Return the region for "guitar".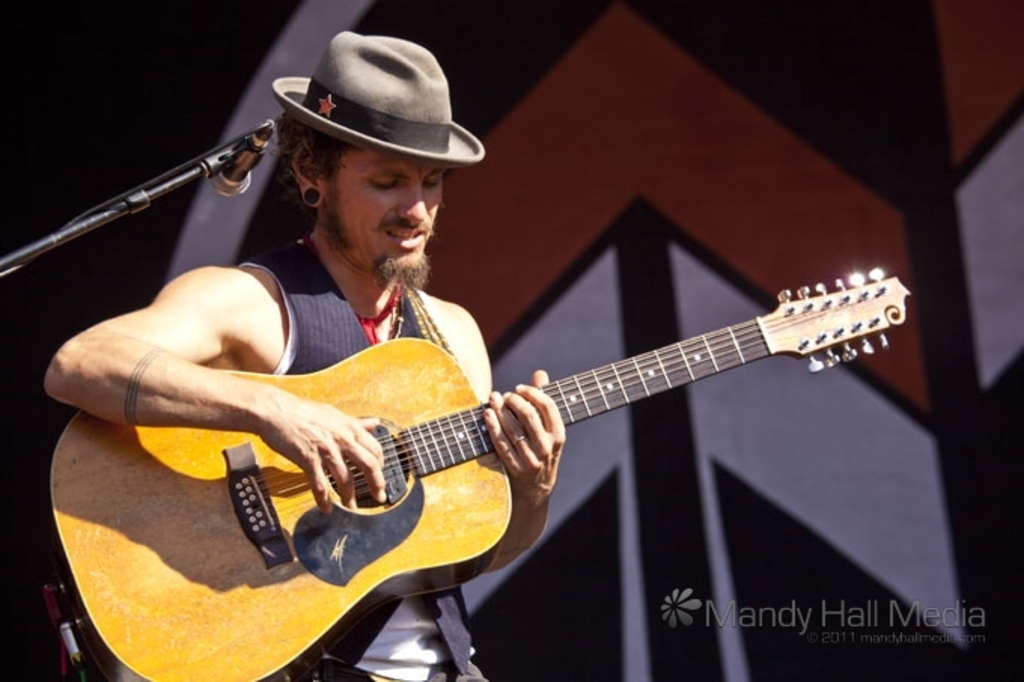
x1=69 y1=238 x2=914 y2=668.
